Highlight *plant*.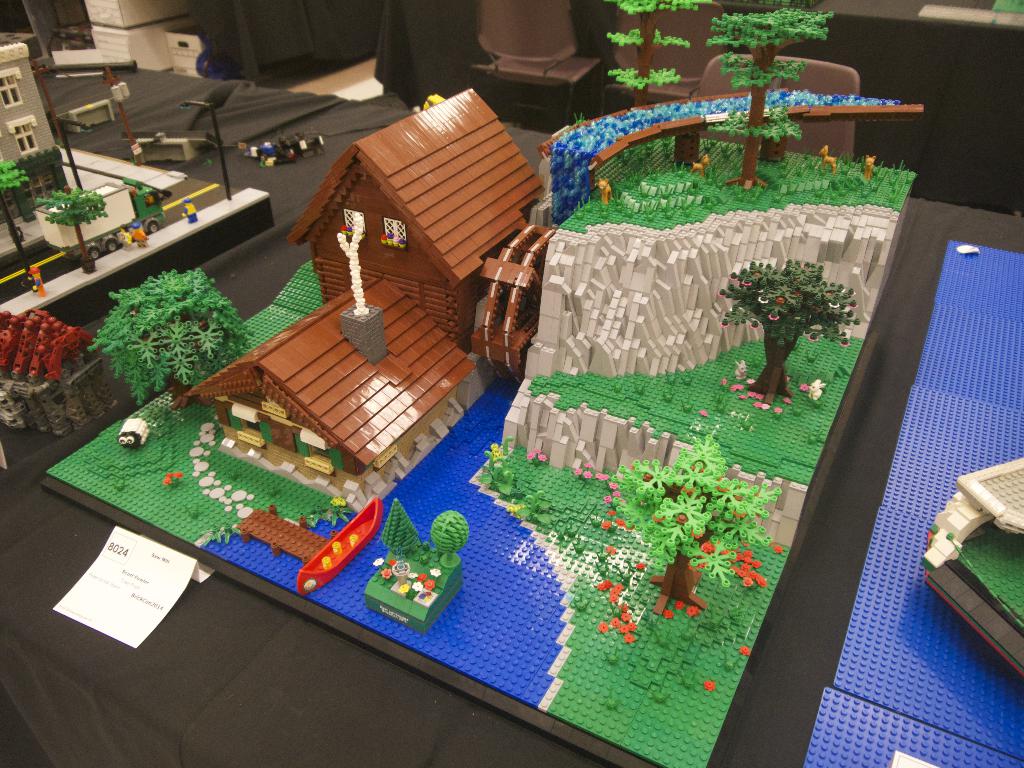
Highlighted region: 303, 506, 330, 522.
